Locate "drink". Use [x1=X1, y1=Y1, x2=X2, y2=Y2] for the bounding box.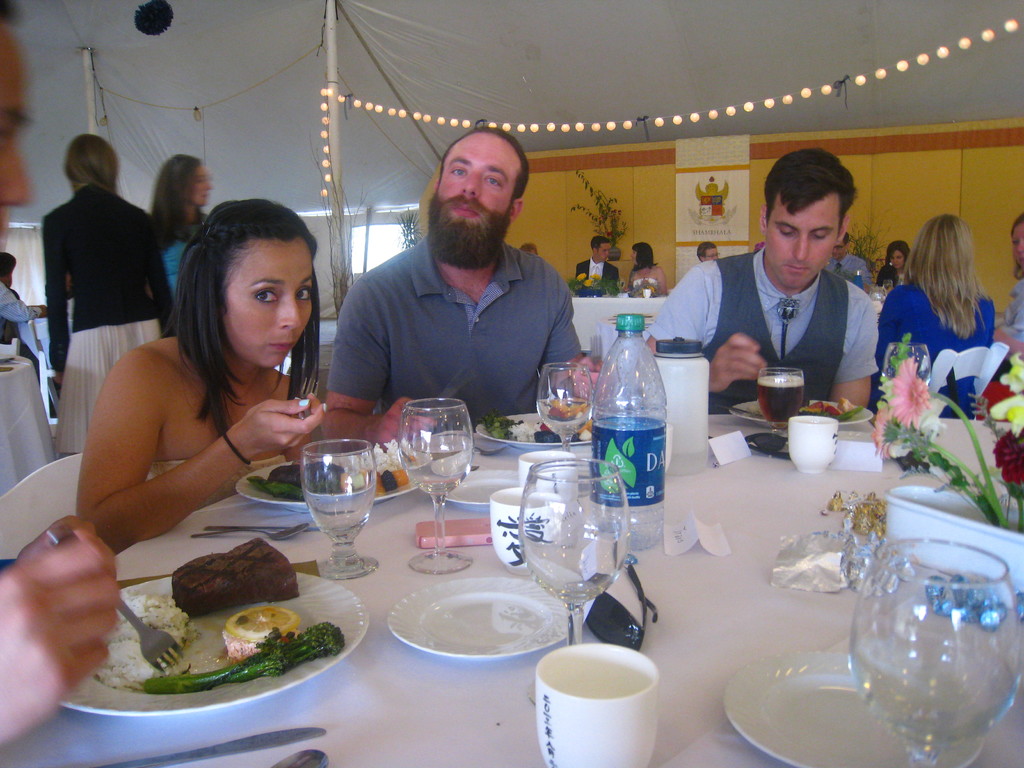
[x1=277, y1=438, x2=372, y2=545].
